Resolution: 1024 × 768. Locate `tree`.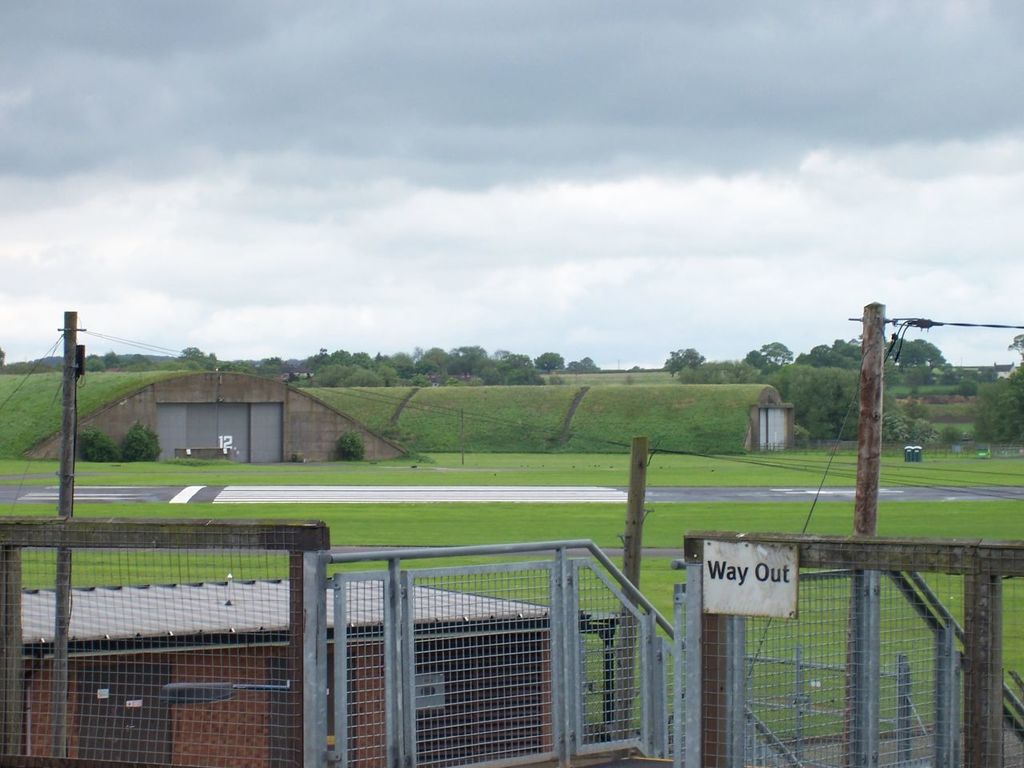
(left=880, top=386, right=910, bottom=444).
